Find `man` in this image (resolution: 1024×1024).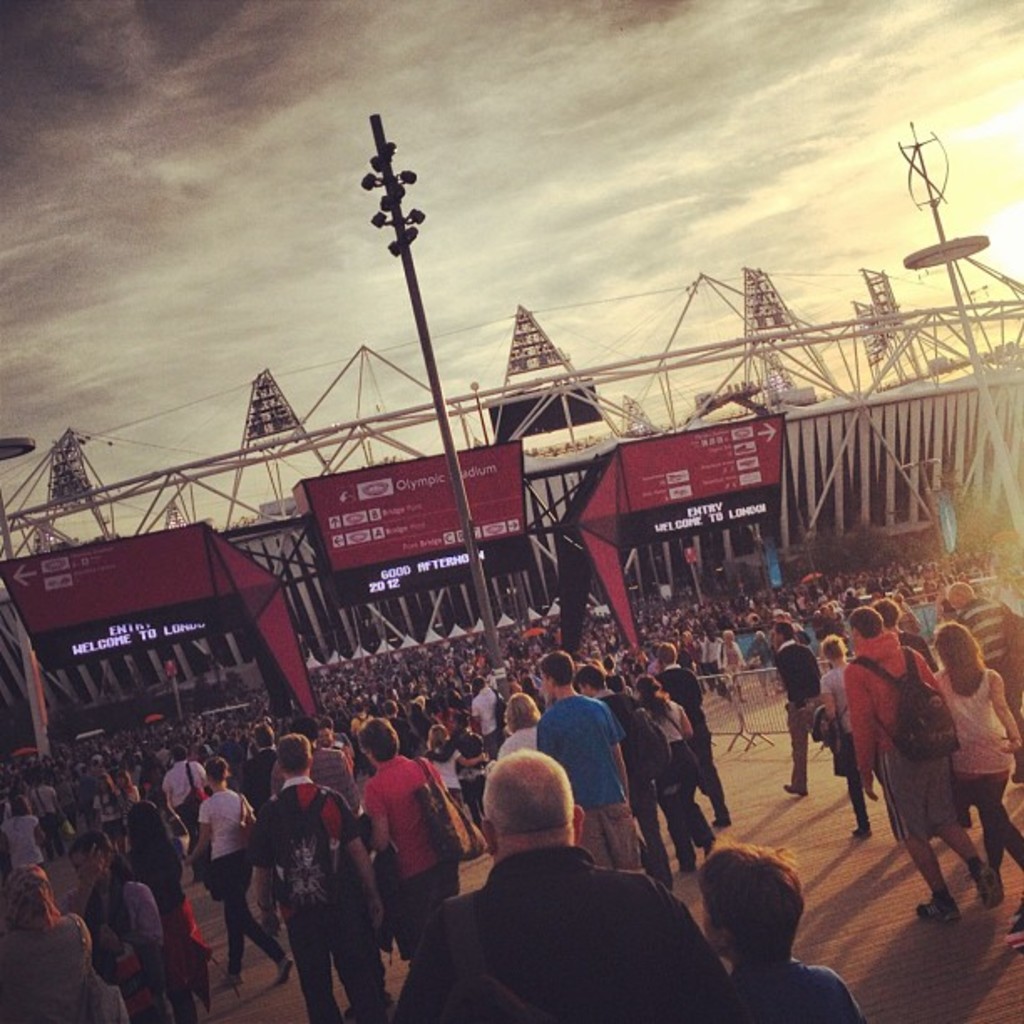
l=402, t=778, r=719, b=1021.
